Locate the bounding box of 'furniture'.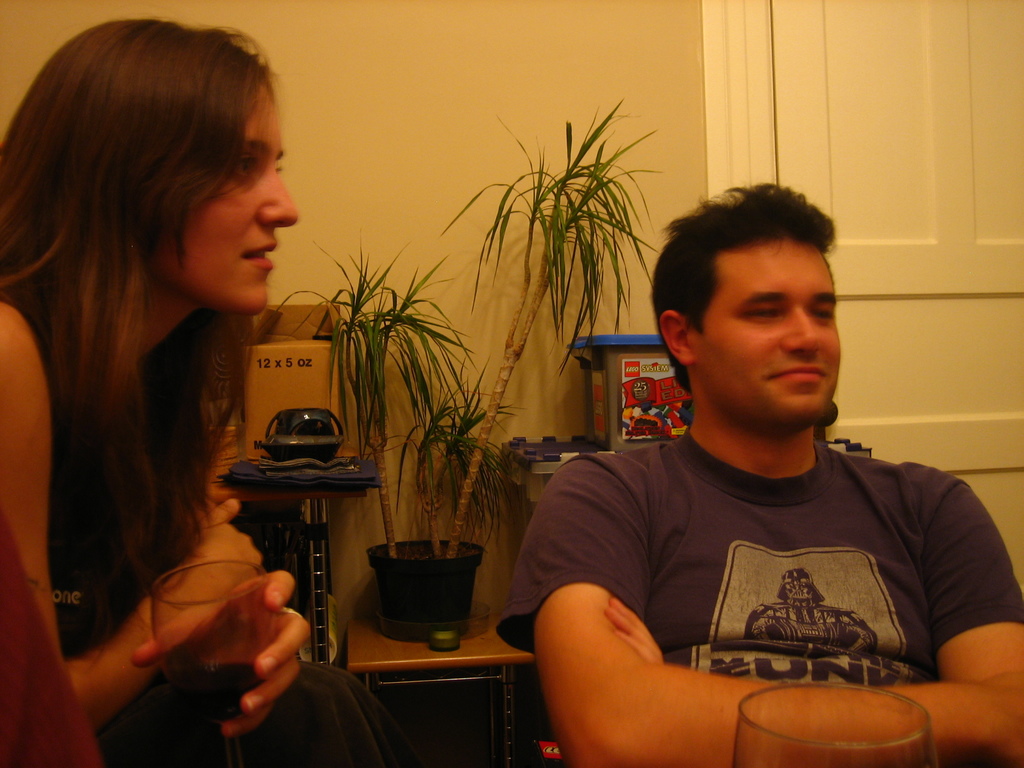
Bounding box: box(497, 431, 868, 522).
